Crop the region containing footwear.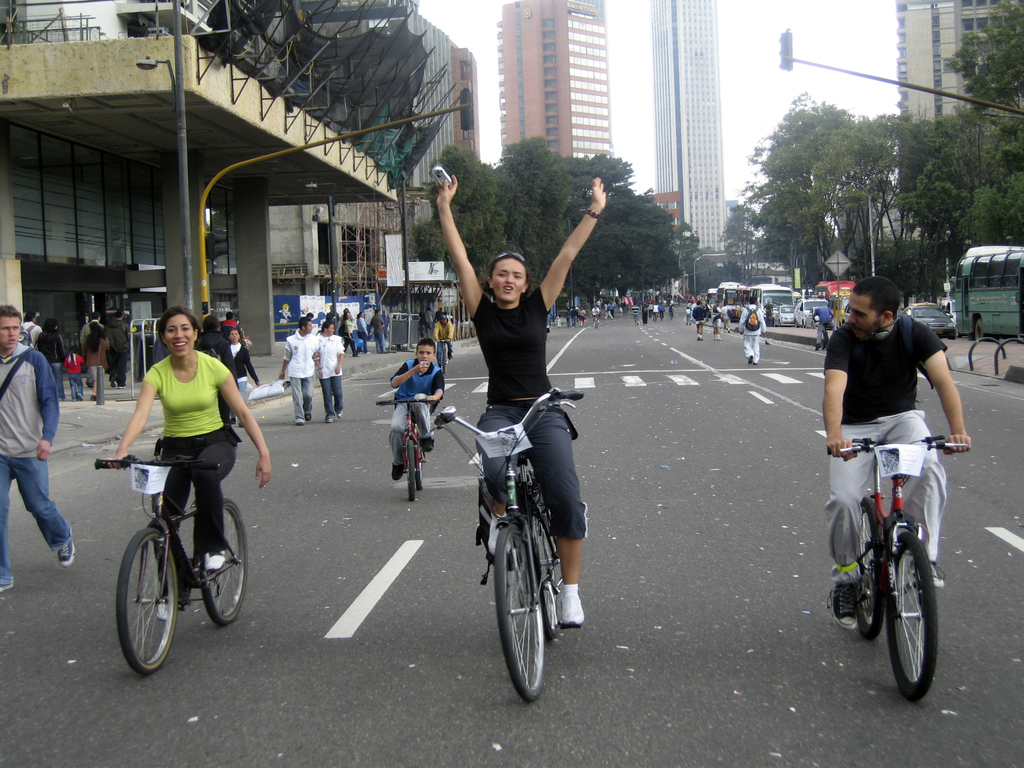
Crop region: (485,518,511,557).
